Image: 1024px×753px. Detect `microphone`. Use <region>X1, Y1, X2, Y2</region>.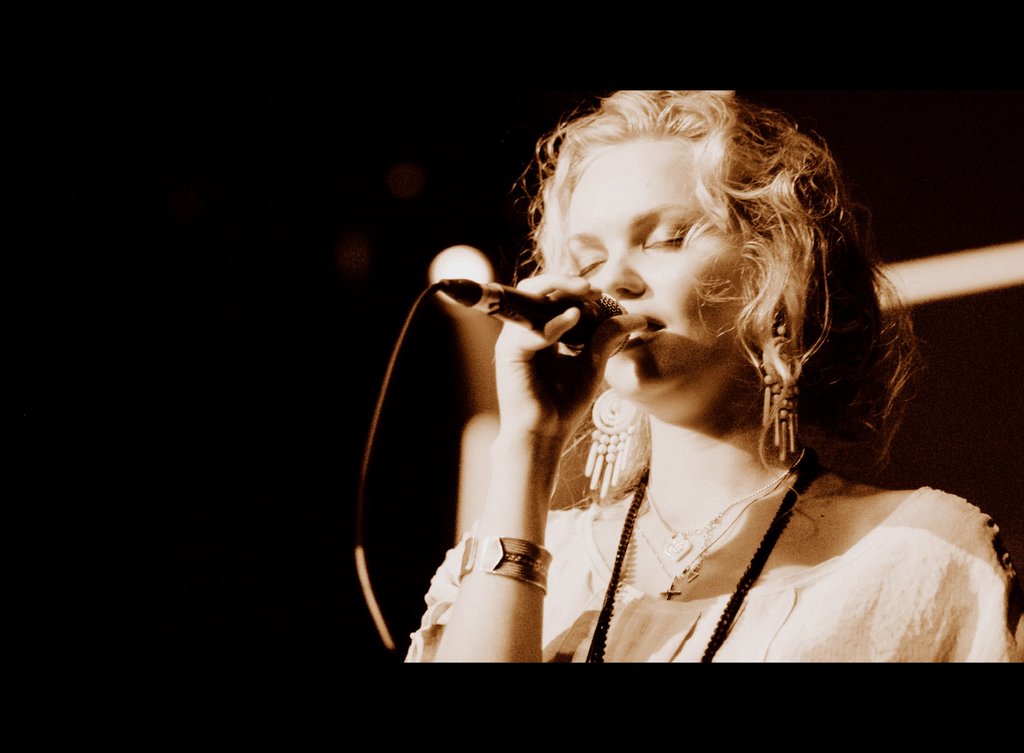
<region>440, 282, 630, 360</region>.
